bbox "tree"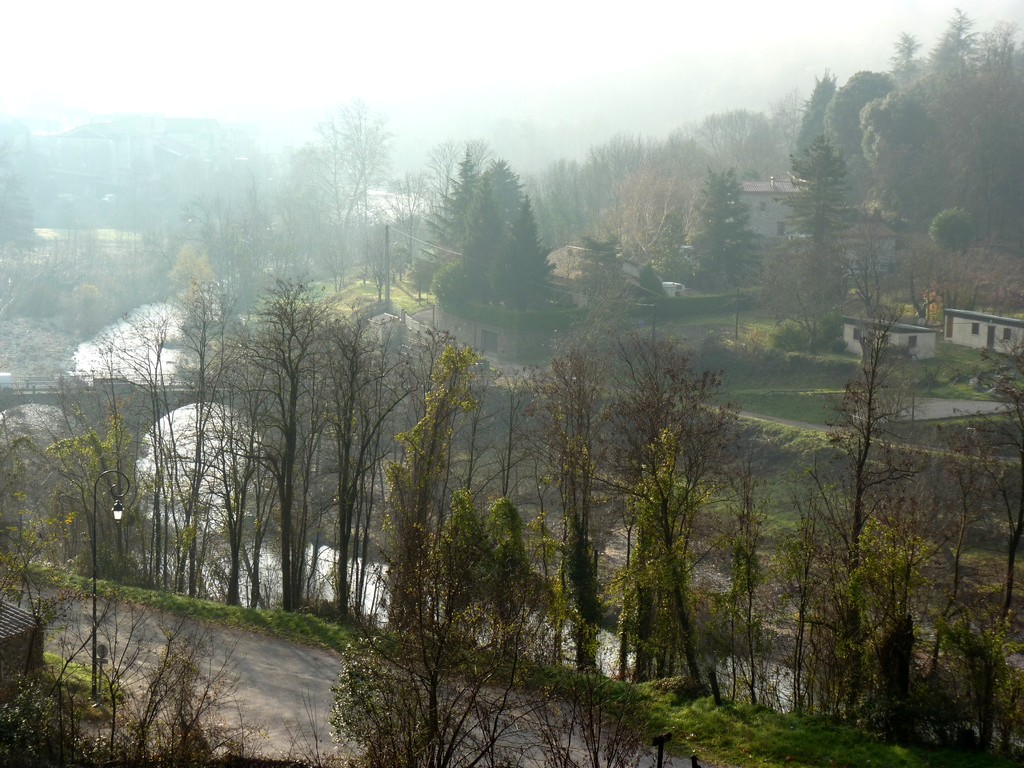
918, 54, 1023, 218
